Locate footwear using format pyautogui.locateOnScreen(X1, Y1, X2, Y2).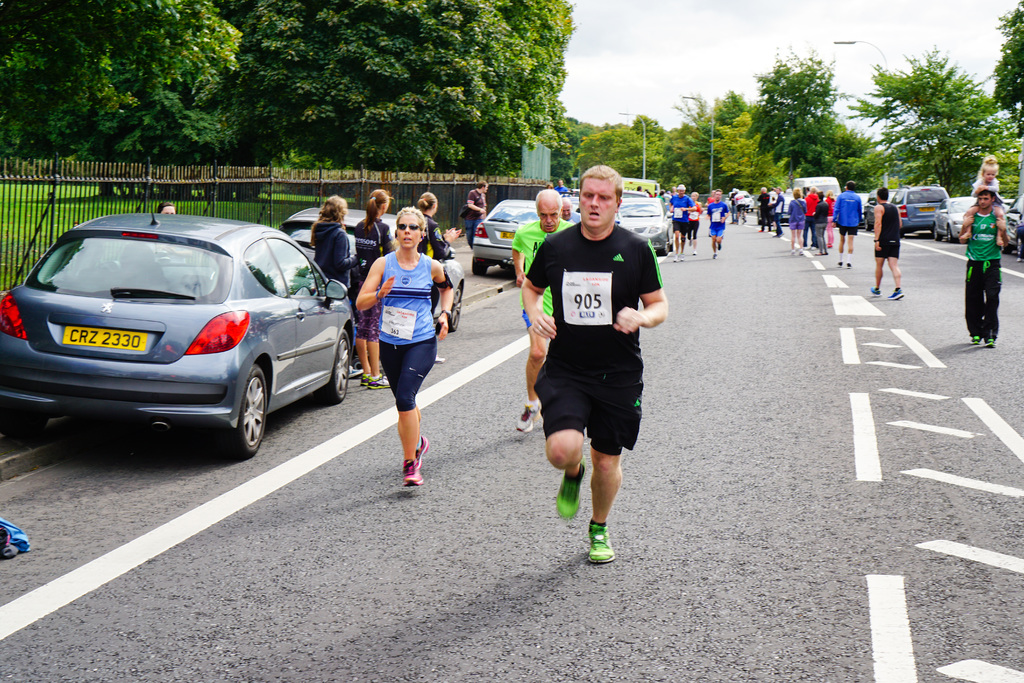
pyautogui.locateOnScreen(972, 334, 982, 342).
